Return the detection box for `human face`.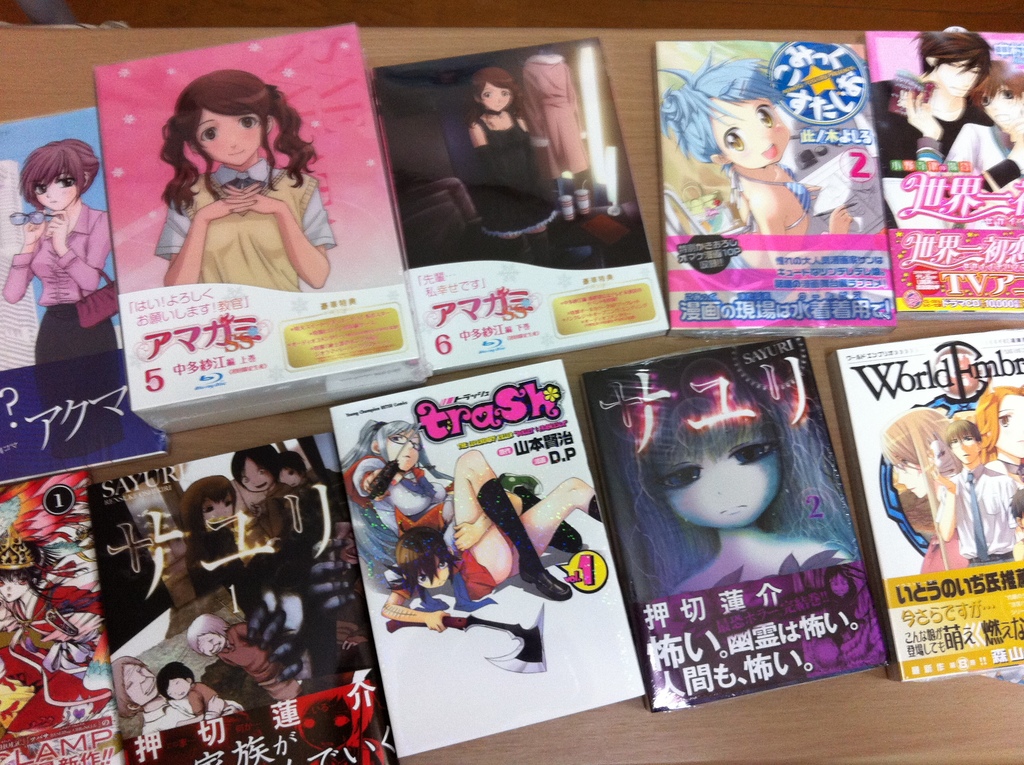
Rect(938, 62, 970, 97).
